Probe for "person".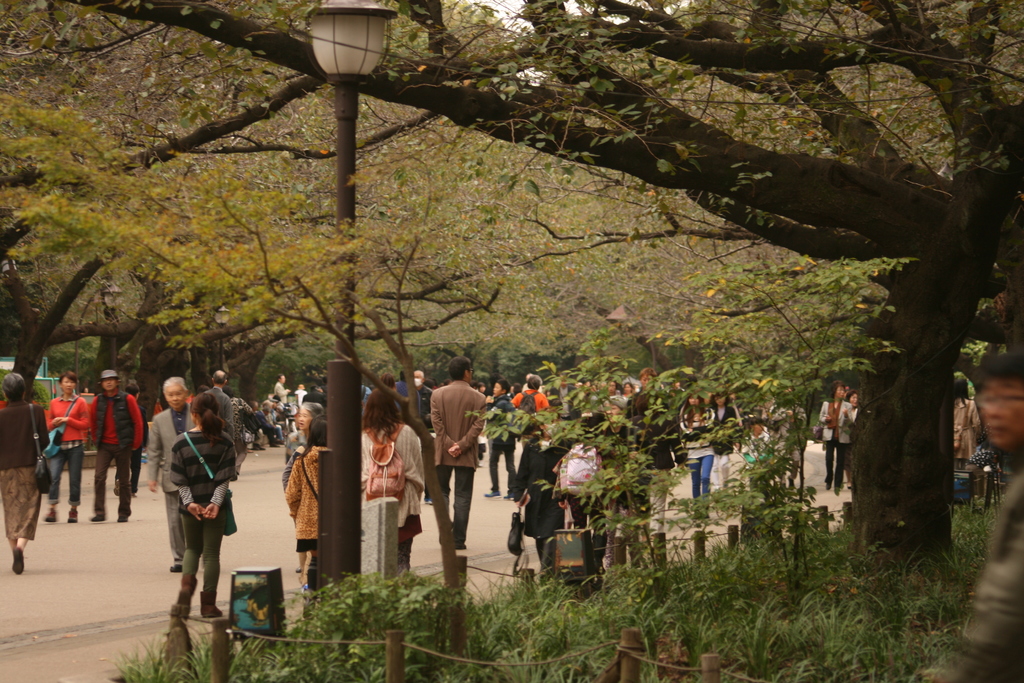
Probe result: [682,393,712,529].
